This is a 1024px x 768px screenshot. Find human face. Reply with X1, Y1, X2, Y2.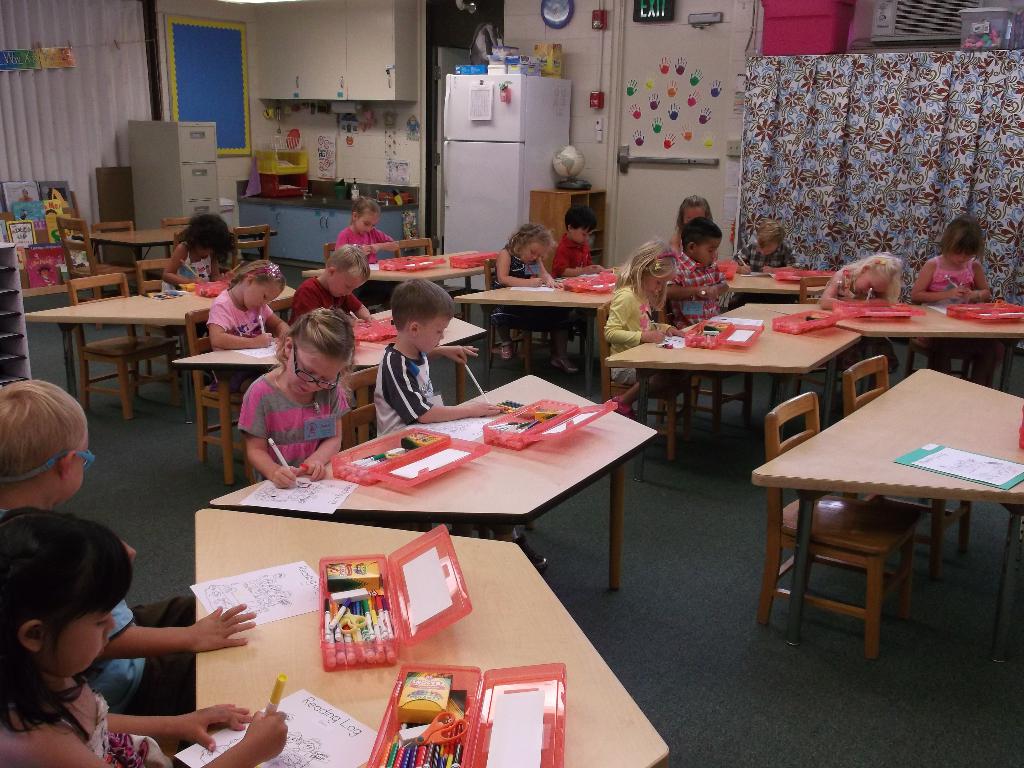
328, 267, 366, 296.
